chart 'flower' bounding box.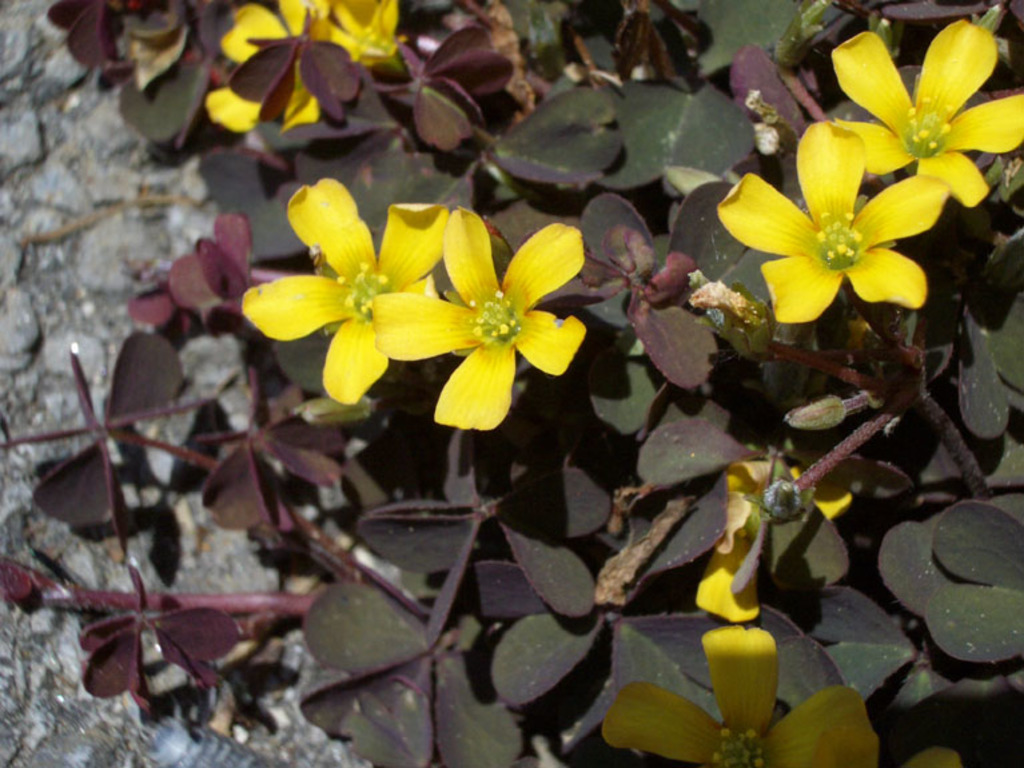
Charted: Rect(210, 0, 419, 134).
